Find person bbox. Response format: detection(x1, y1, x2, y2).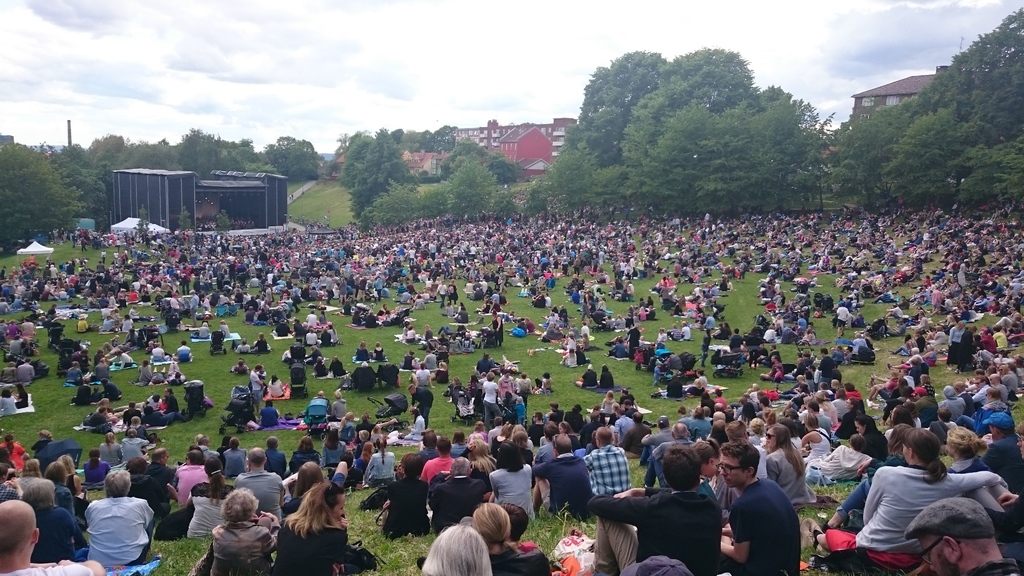
detection(116, 428, 145, 458).
